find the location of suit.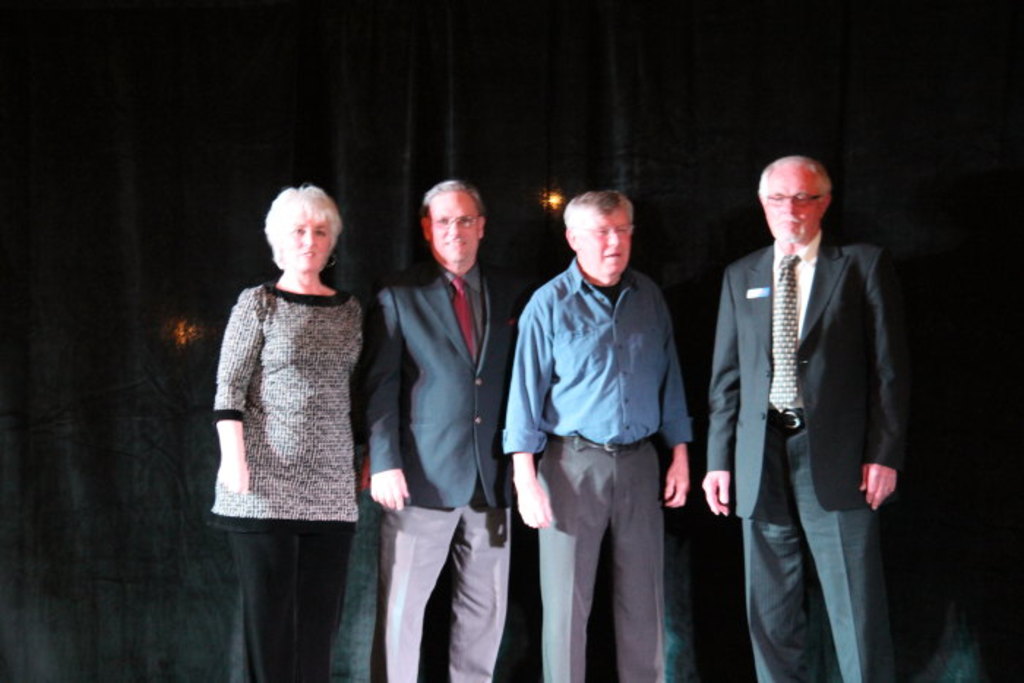
Location: box=[707, 225, 908, 682].
